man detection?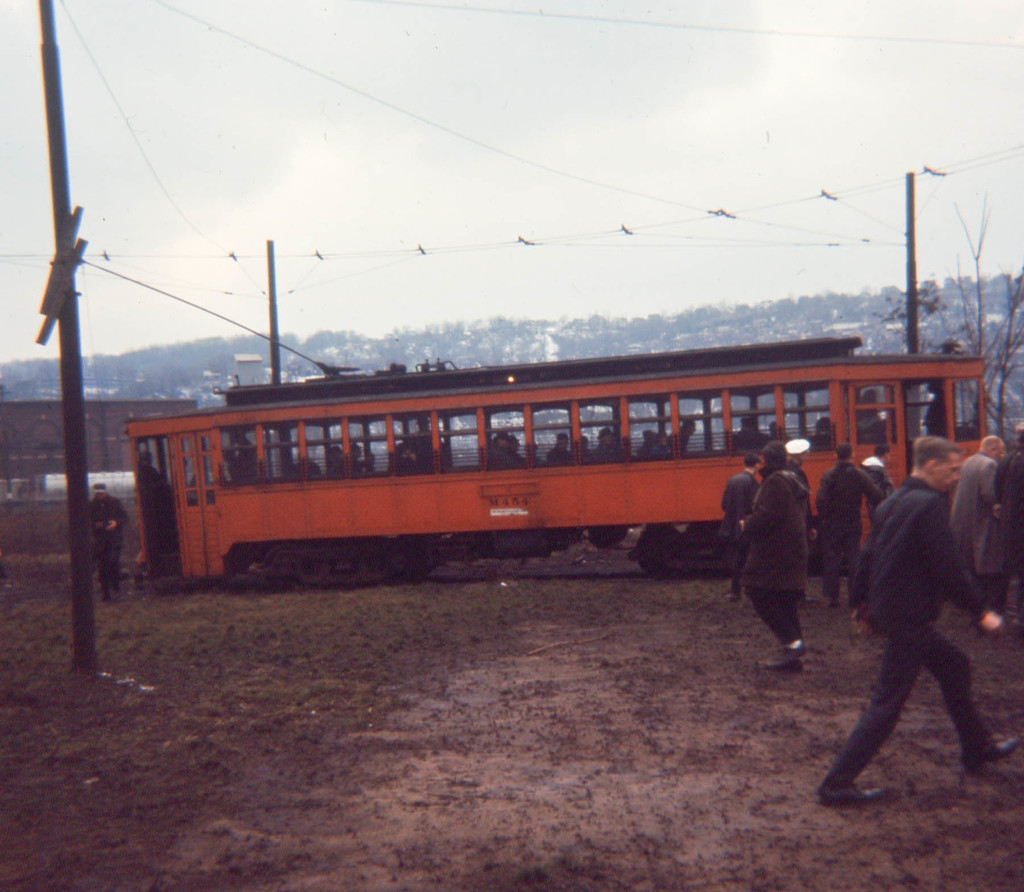
{"left": 88, "top": 482, "right": 134, "bottom": 600}
